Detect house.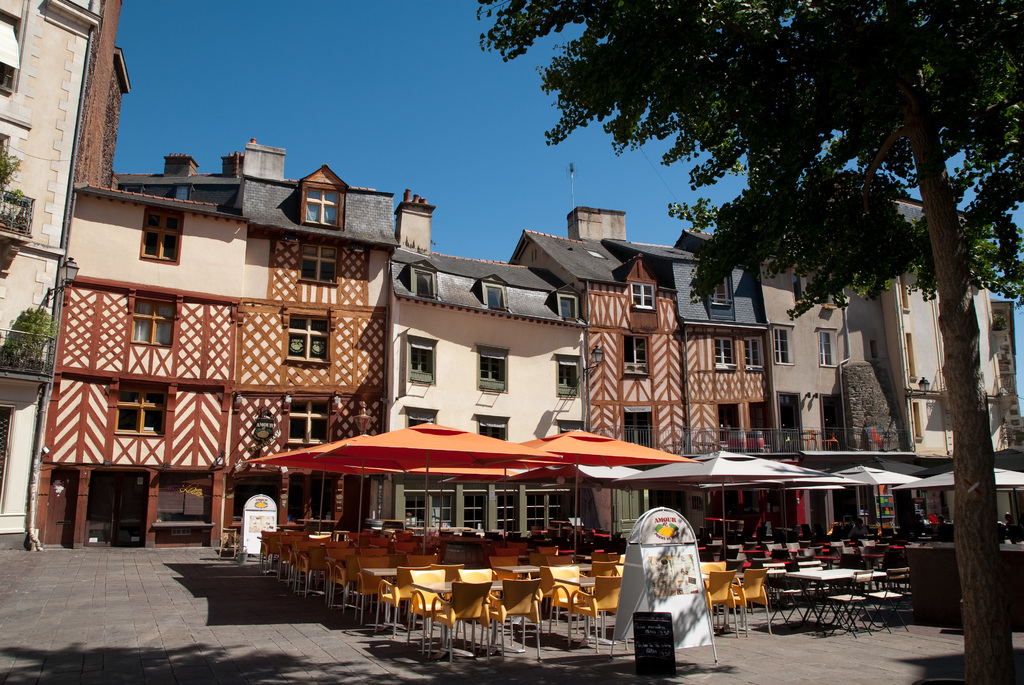
Detected at select_region(994, 298, 1023, 459).
